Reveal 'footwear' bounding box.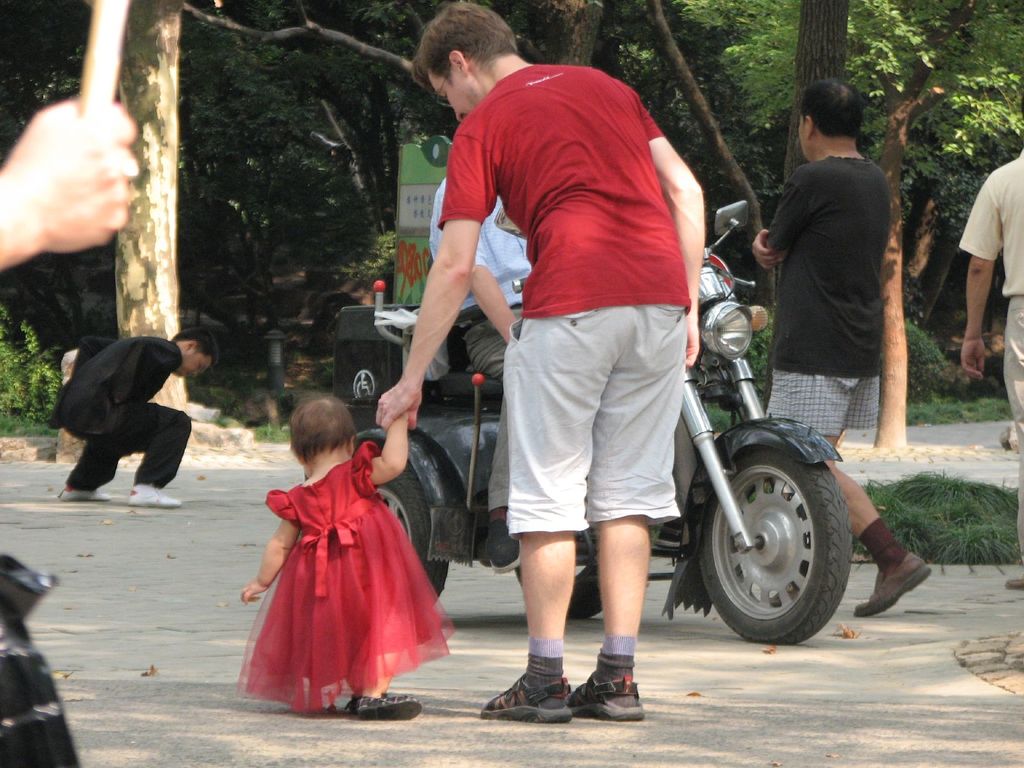
Revealed: {"x1": 486, "y1": 659, "x2": 595, "y2": 733}.
